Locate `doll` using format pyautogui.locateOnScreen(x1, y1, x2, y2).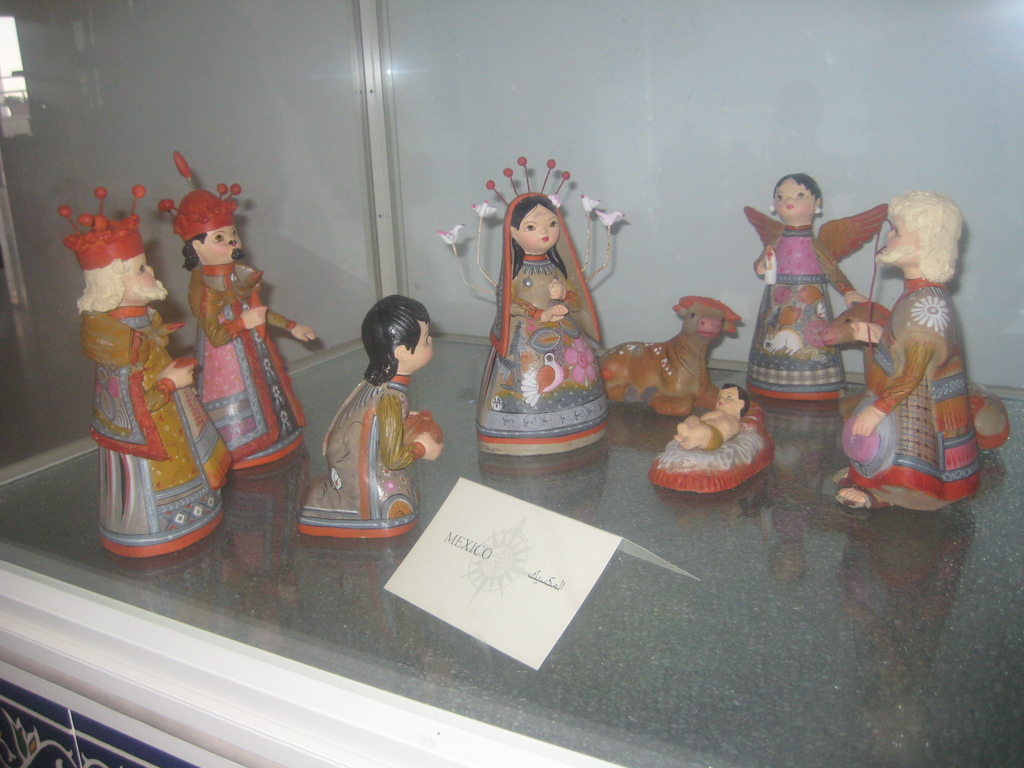
pyautogui.locateOnScreen(312, 285, 446, 519).
